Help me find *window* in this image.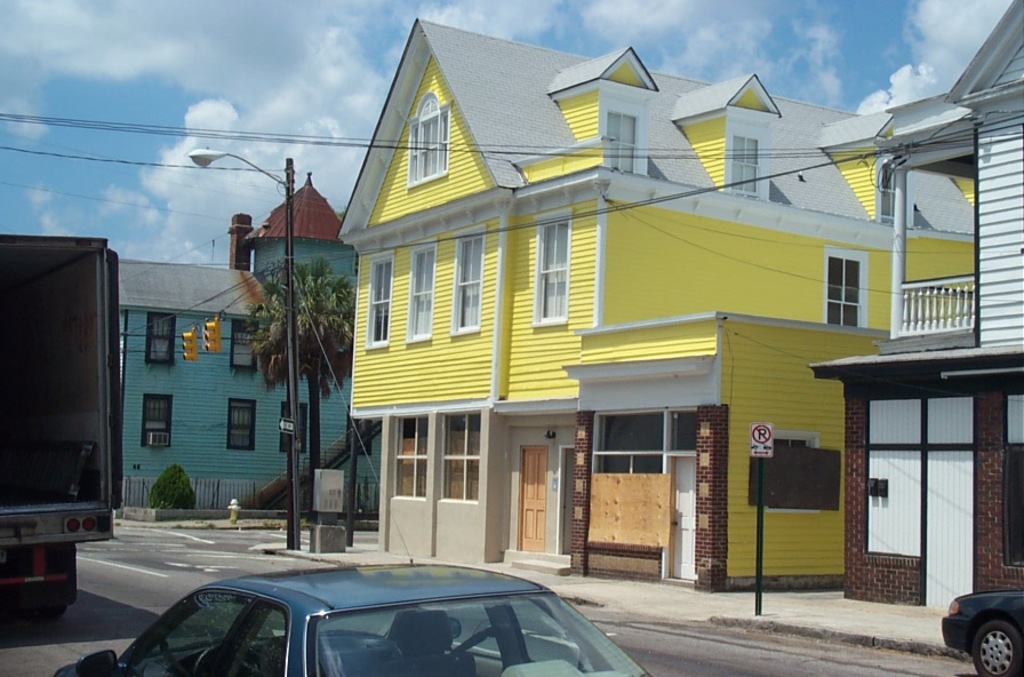
Found it: (left=406, top=237, right=439, bottom=342).
